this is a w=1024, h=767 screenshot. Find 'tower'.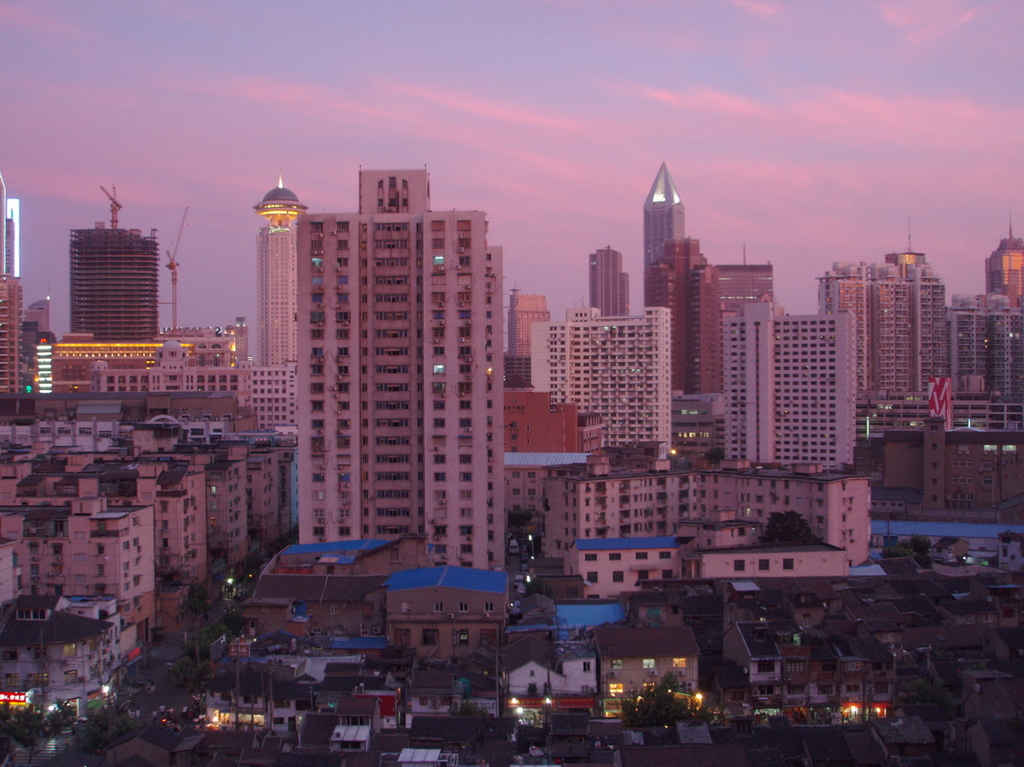
Bounding box: box=[2, 191, 36, 398].
